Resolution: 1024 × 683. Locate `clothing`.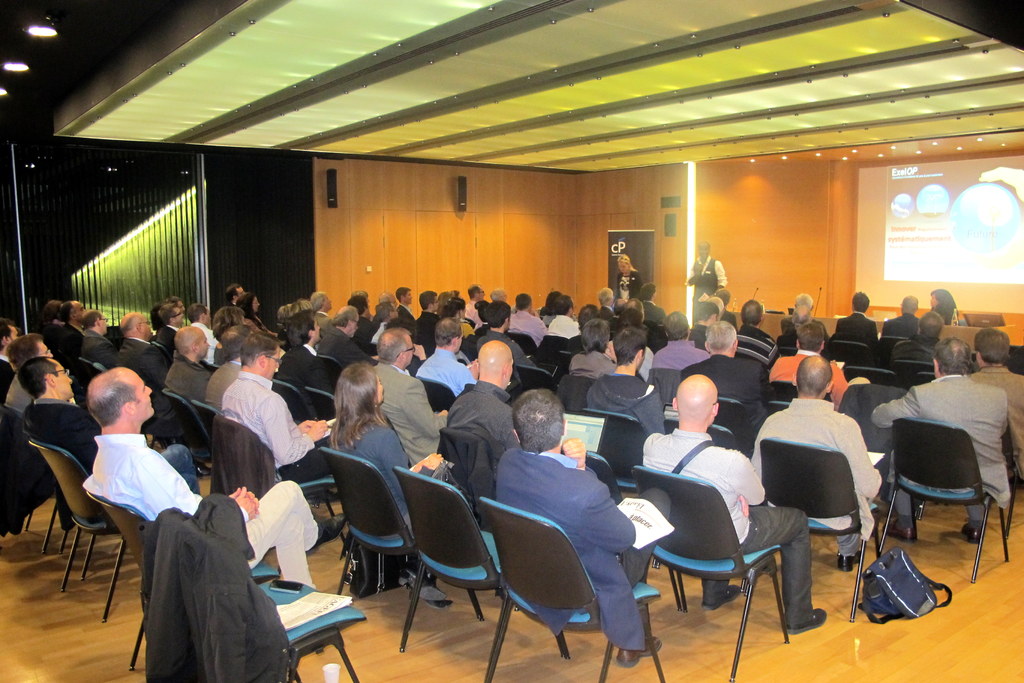
738/320/772/363.
